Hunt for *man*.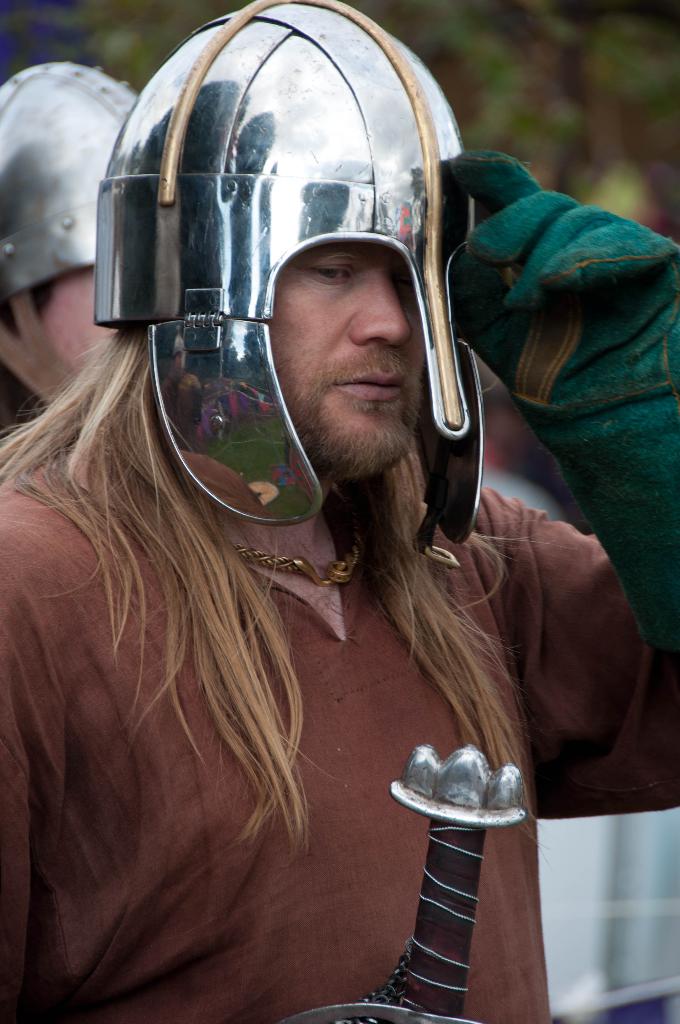
Hunted down at region(0, 49, 162, 446).
